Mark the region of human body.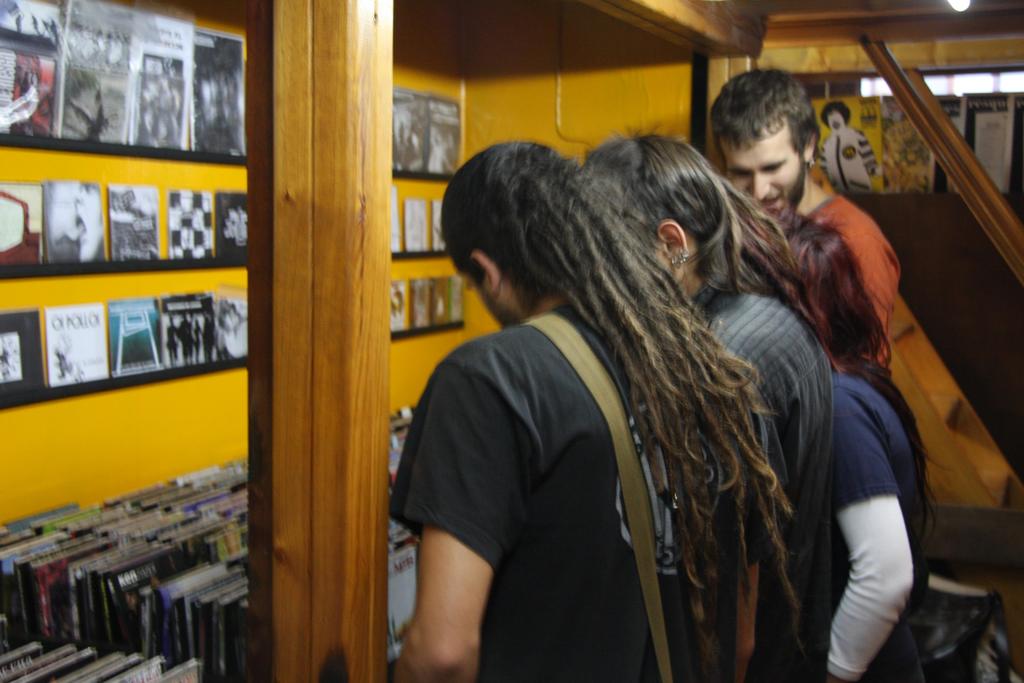
Region: [816, 96, 877, 199].
